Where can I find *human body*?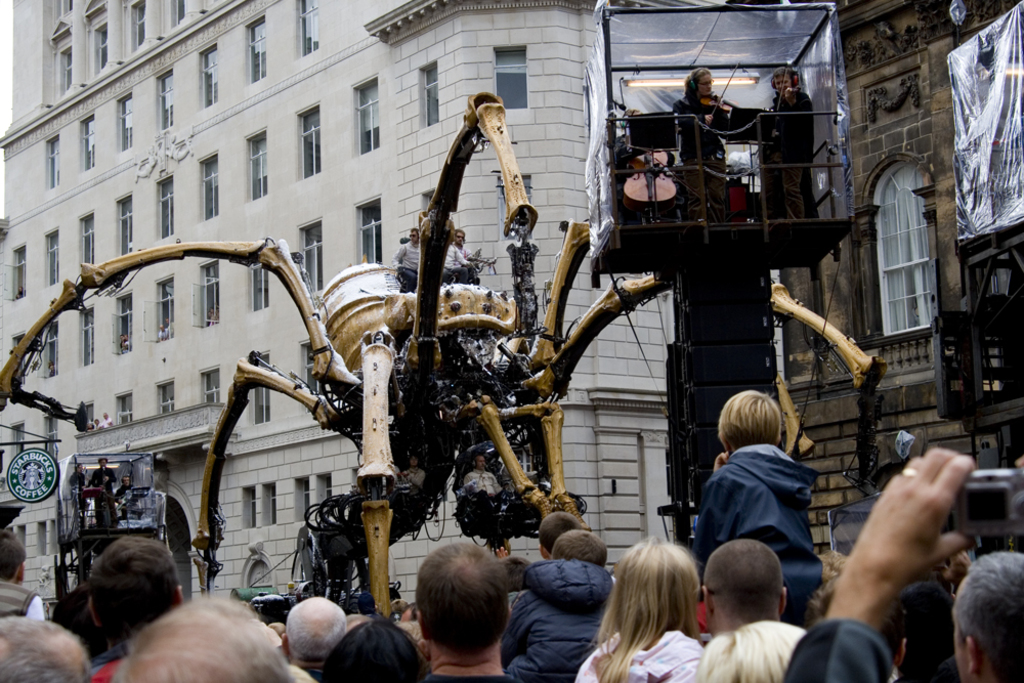
You can find it at l=770, t=88, r=815, b=221.
